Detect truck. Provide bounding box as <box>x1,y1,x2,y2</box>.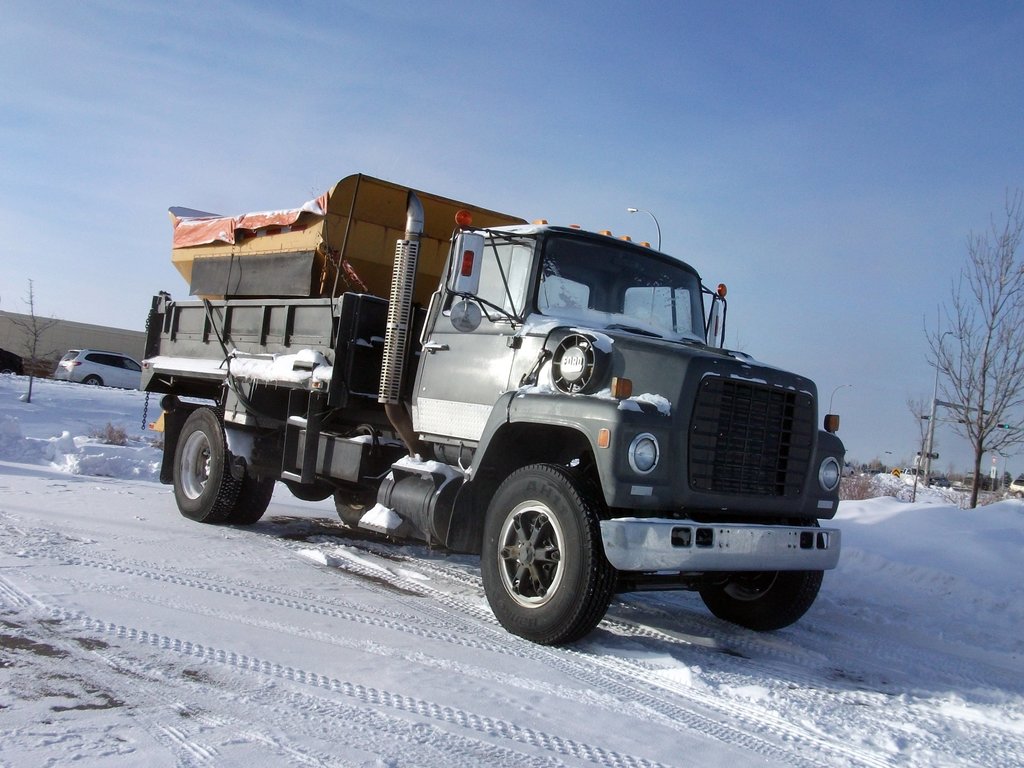
<box>134,188,844,653</box>.
